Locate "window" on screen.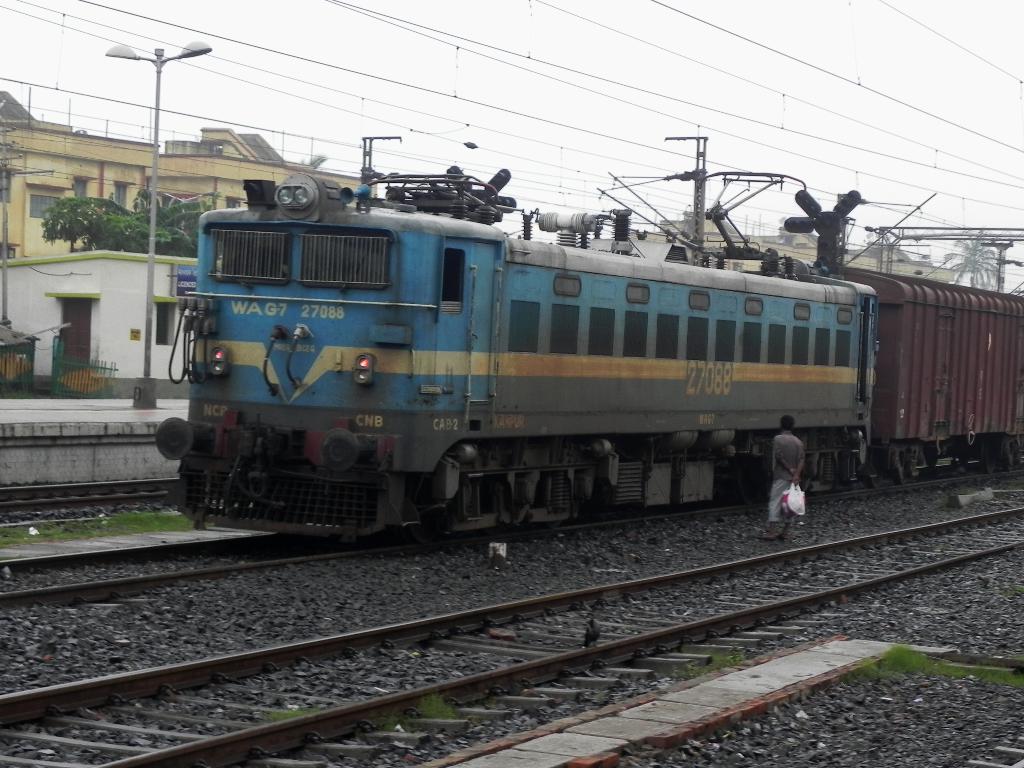
On screen at [504,297,541,354].
